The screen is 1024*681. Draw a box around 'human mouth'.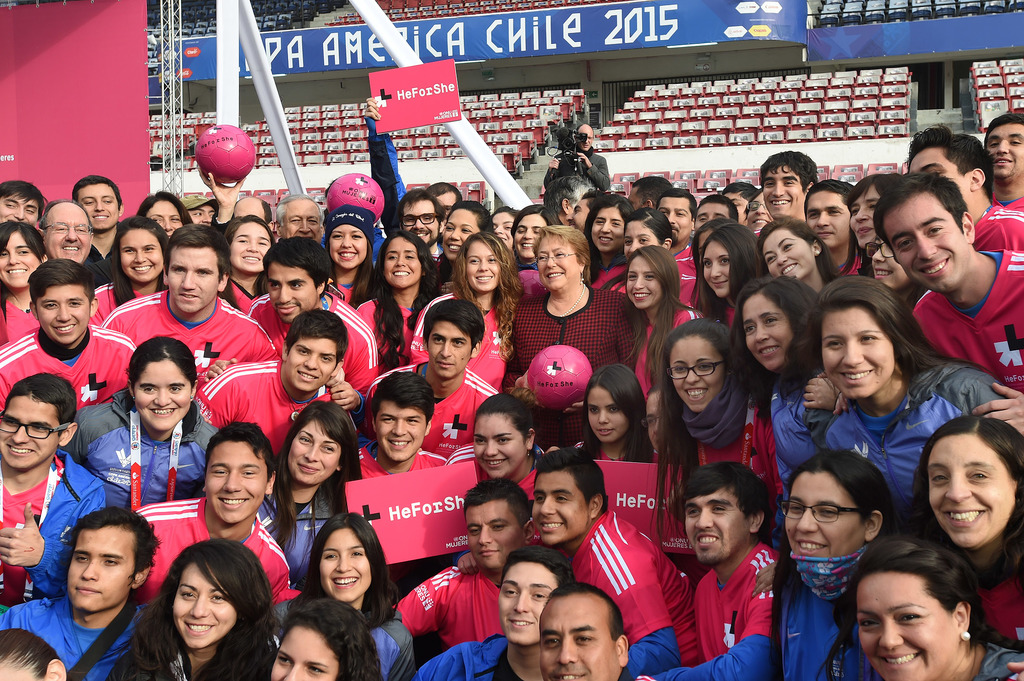
box(90, 211, 109, 222).
